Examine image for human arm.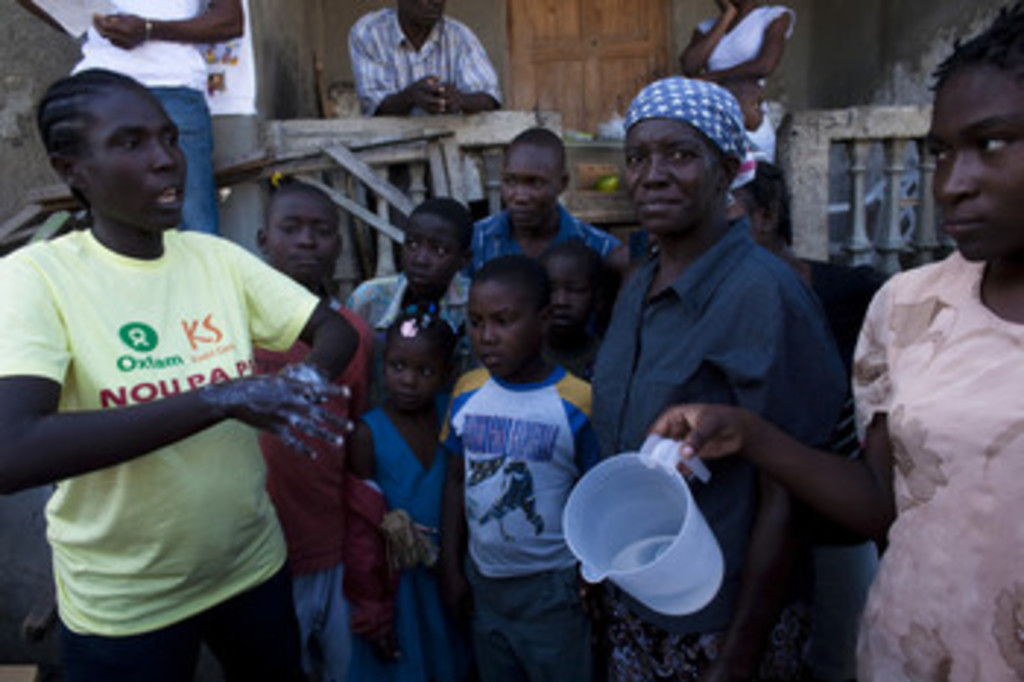
Examination result: <region>357, 15, 451, 120</region>.
